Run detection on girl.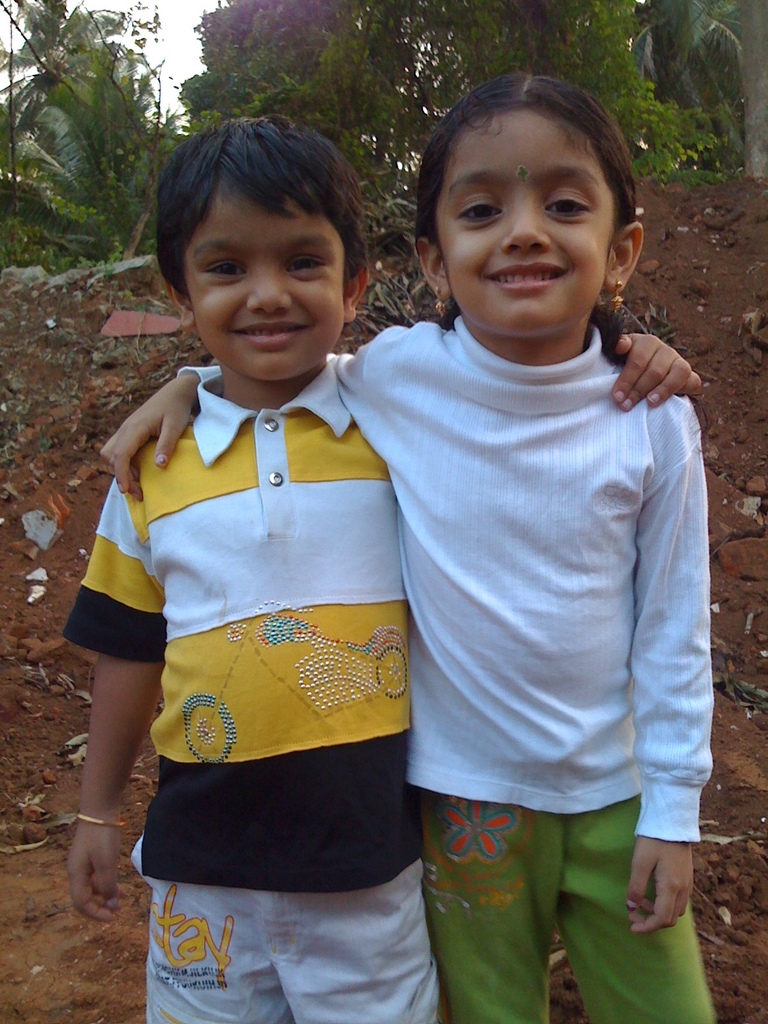
Result: box=[94, 66, 710, 1012].
